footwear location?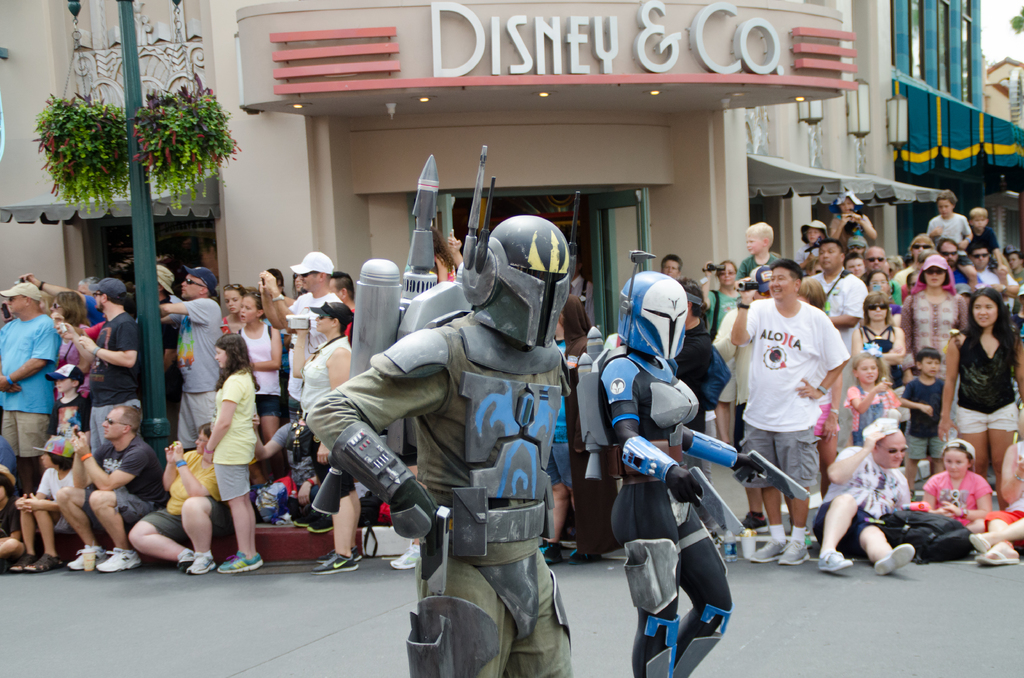
979/544/1023/570
